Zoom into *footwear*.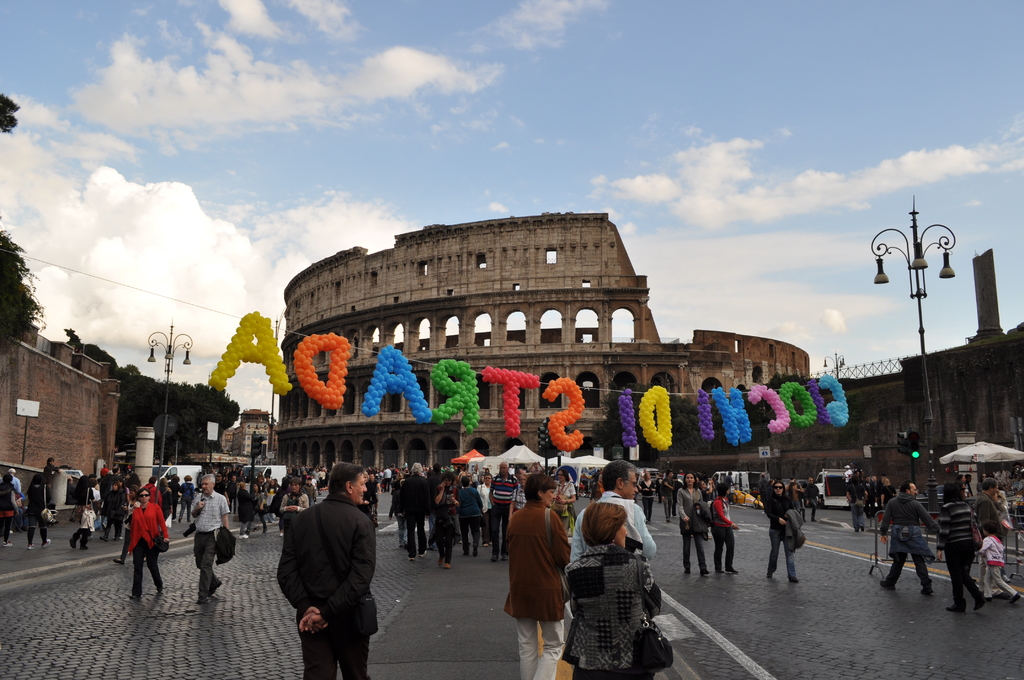
Zoom target: {"x1": 972, "y1": 595, "x2": 986, "y2": 611}.
